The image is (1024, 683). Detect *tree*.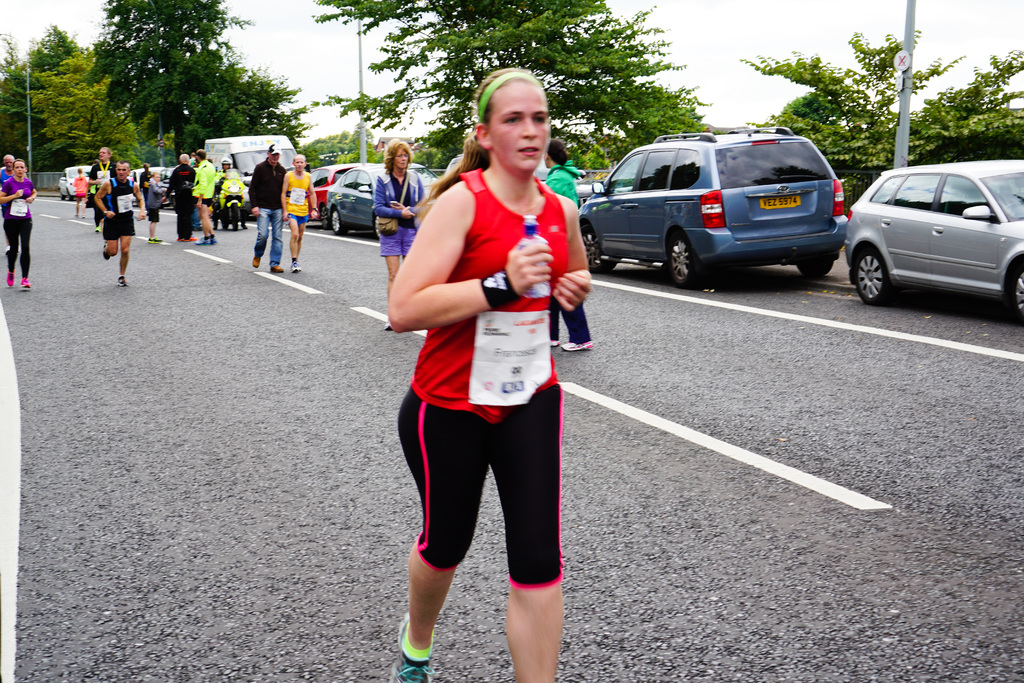
Detection: crop(186, 56, 315, 145).
